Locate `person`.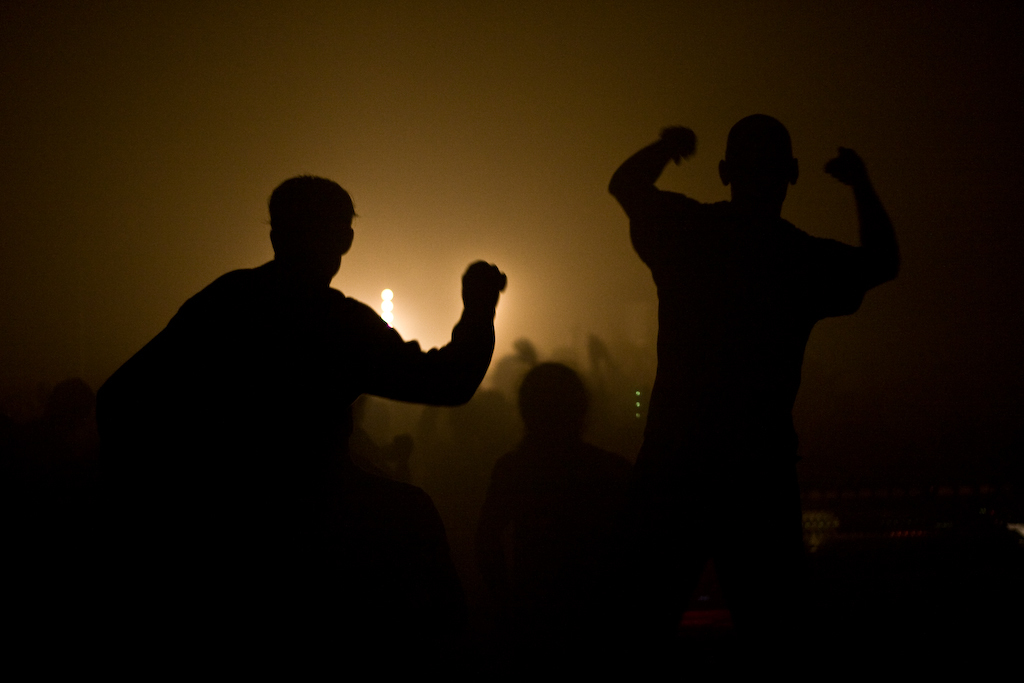
Bounding box: bbox=[591, 88, 852, 593].
